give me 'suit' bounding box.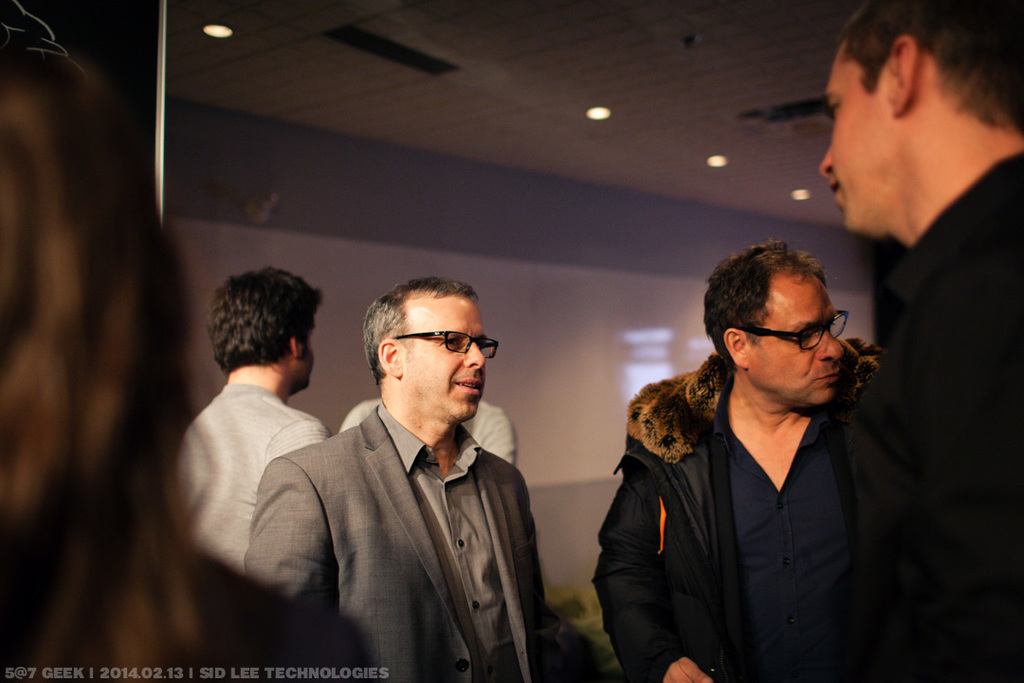
crop(247, 405, 551, 682).
